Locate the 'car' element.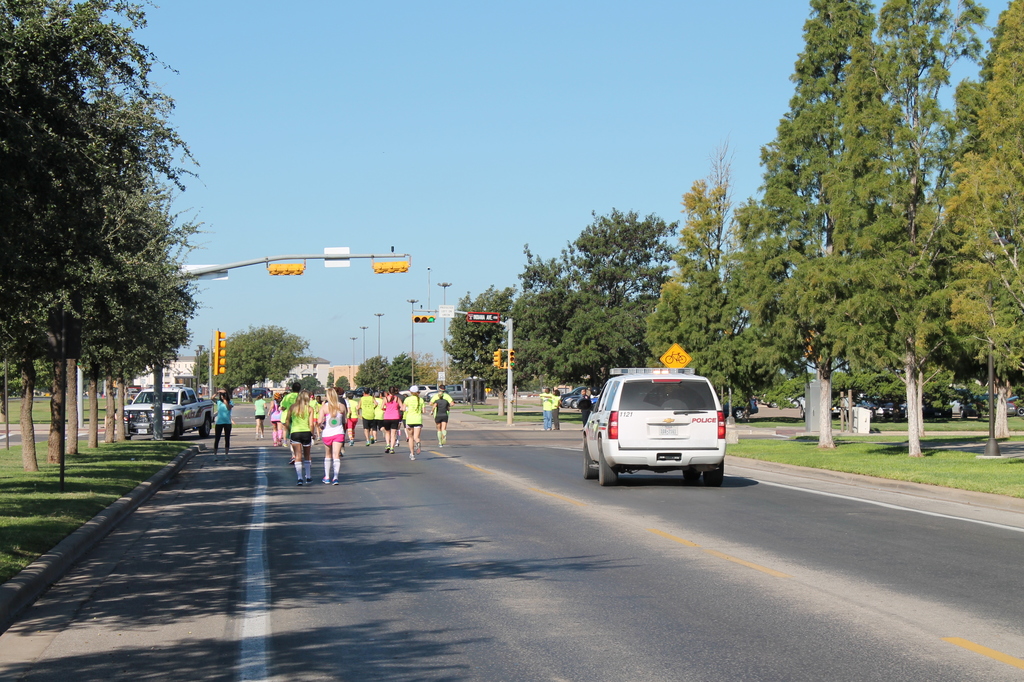
Element bbox: 120/387/213/441.
